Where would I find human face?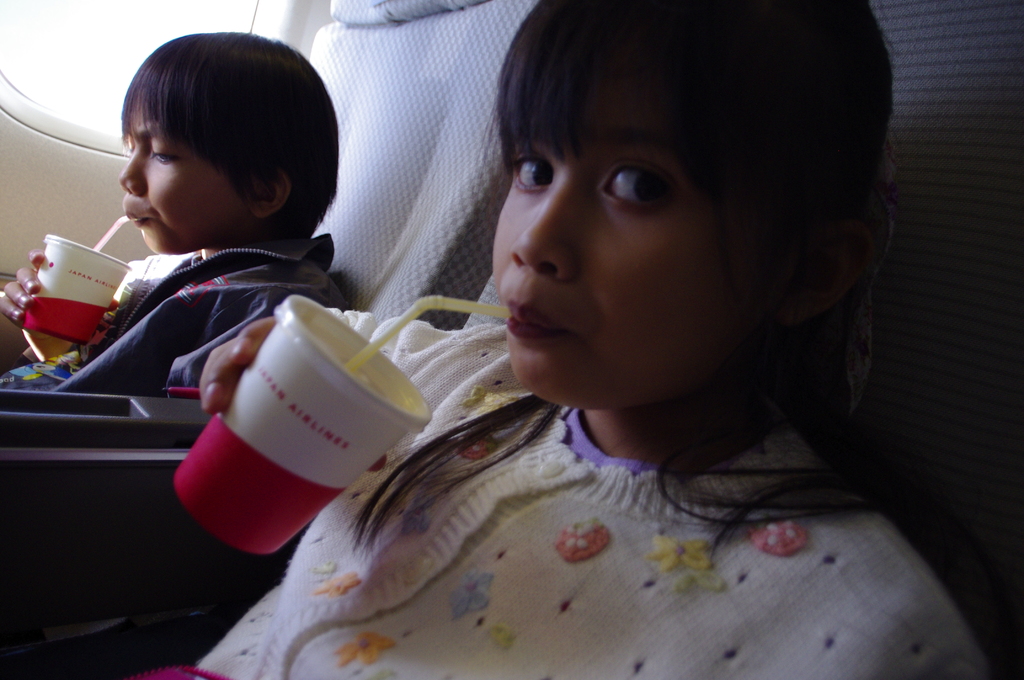
At bbox=[495, 47, 760, 408].
